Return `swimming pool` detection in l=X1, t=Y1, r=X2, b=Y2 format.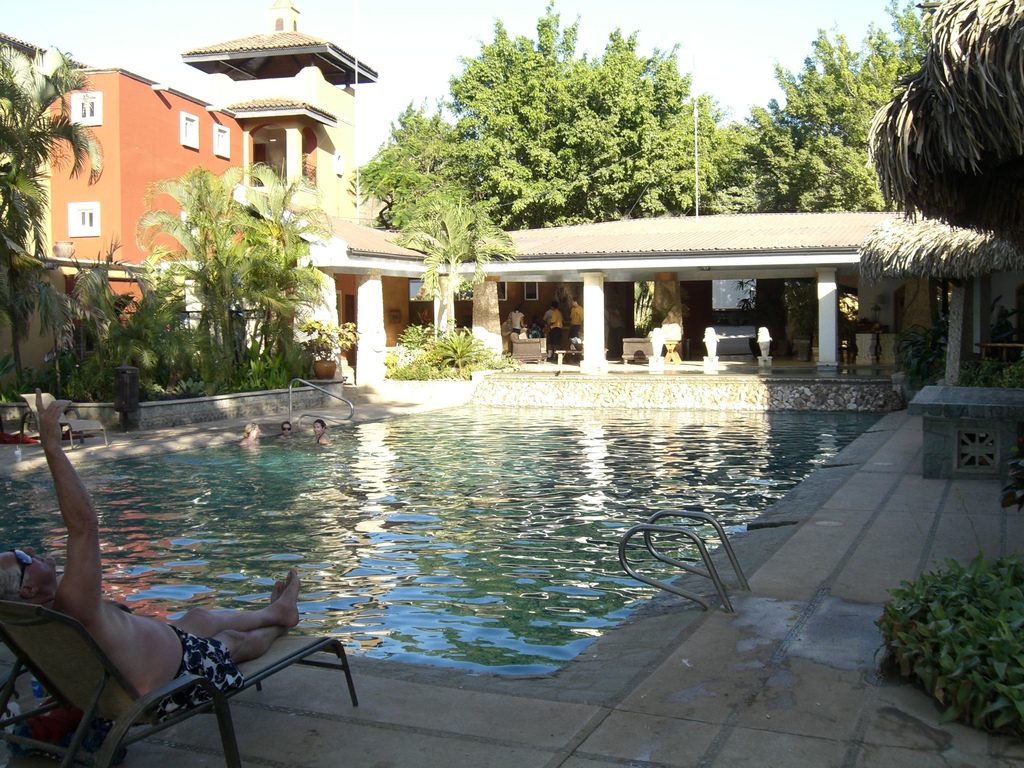
l=0, t=349, r=955, b=719.
